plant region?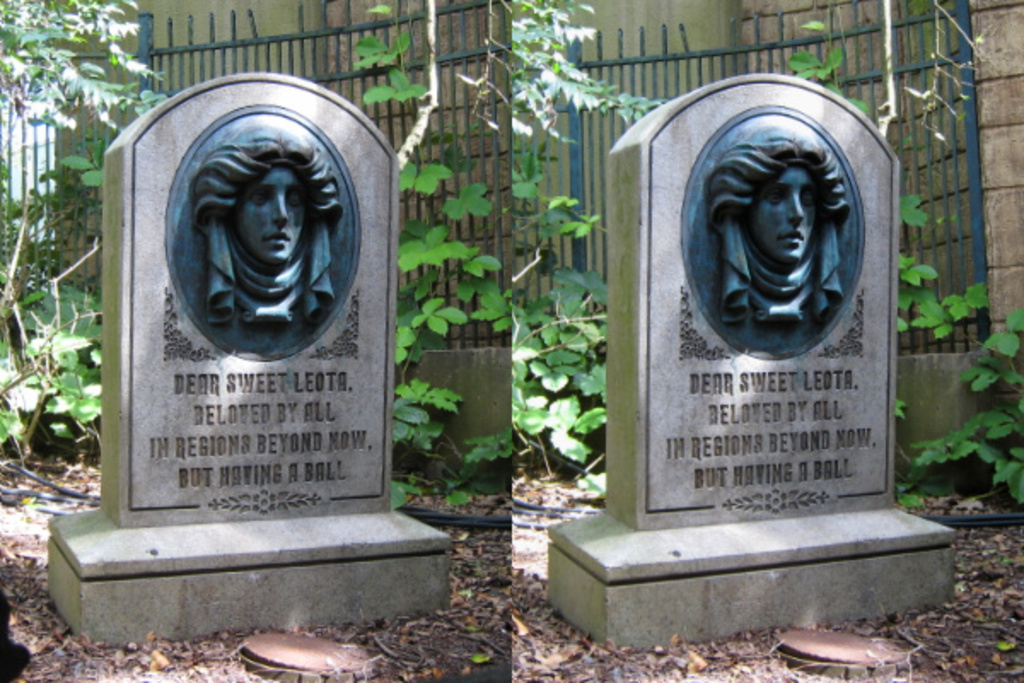
[left=0, top=0, right=509, bottom=538]
